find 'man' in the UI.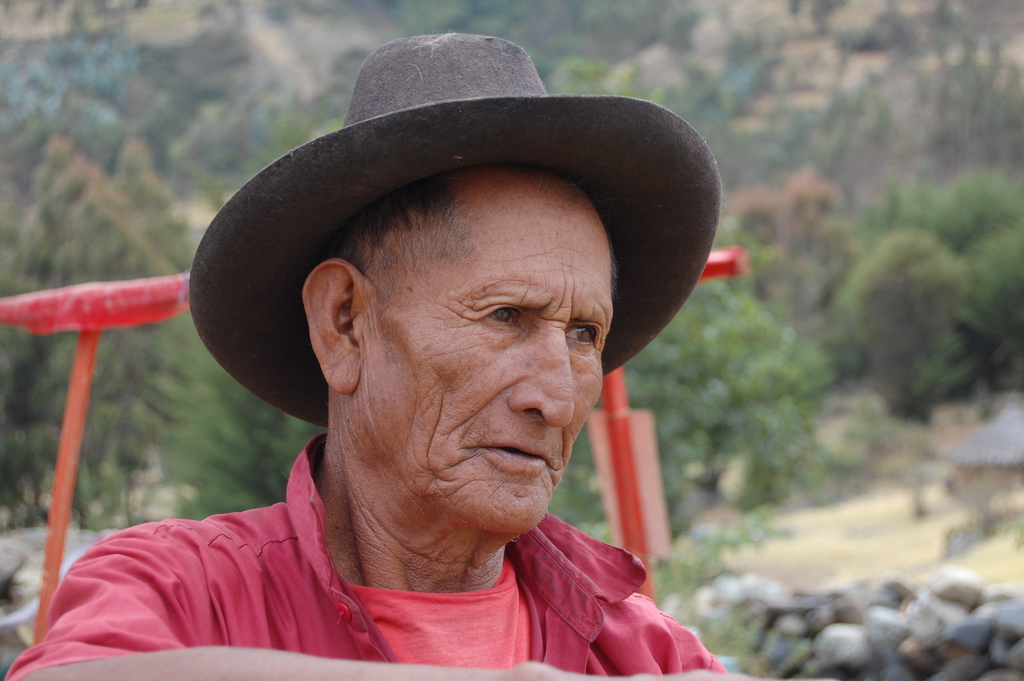
UI element at region(106, 53, 781, 680).
